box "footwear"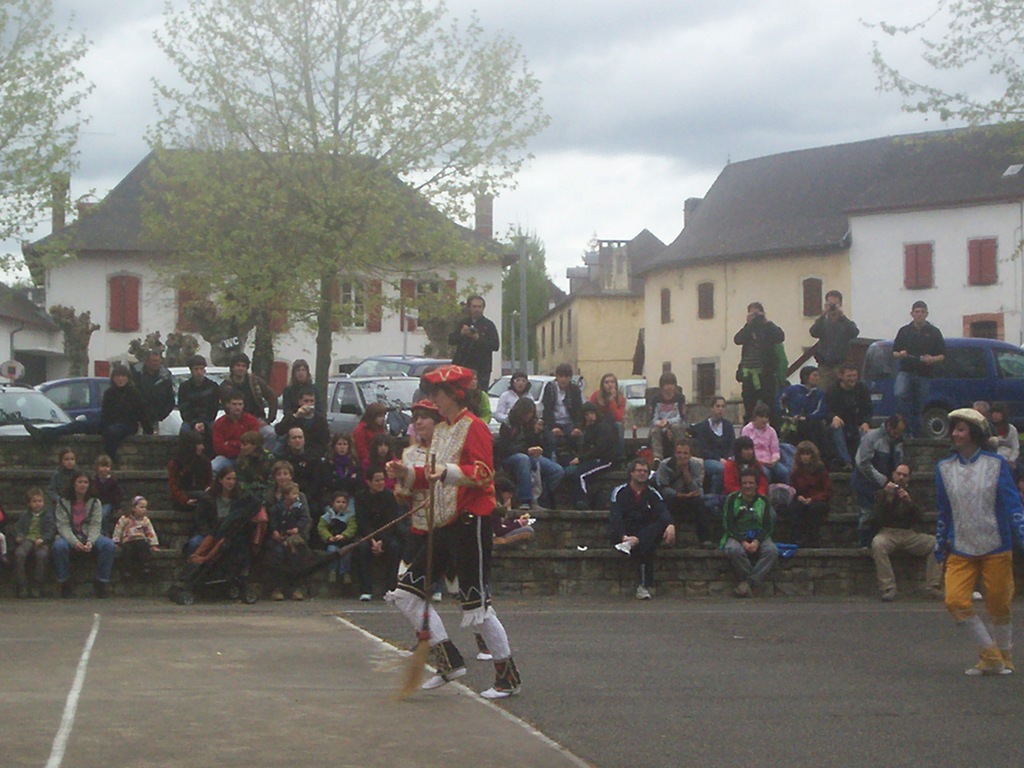
Rect(963, 669, 1003, 675)
